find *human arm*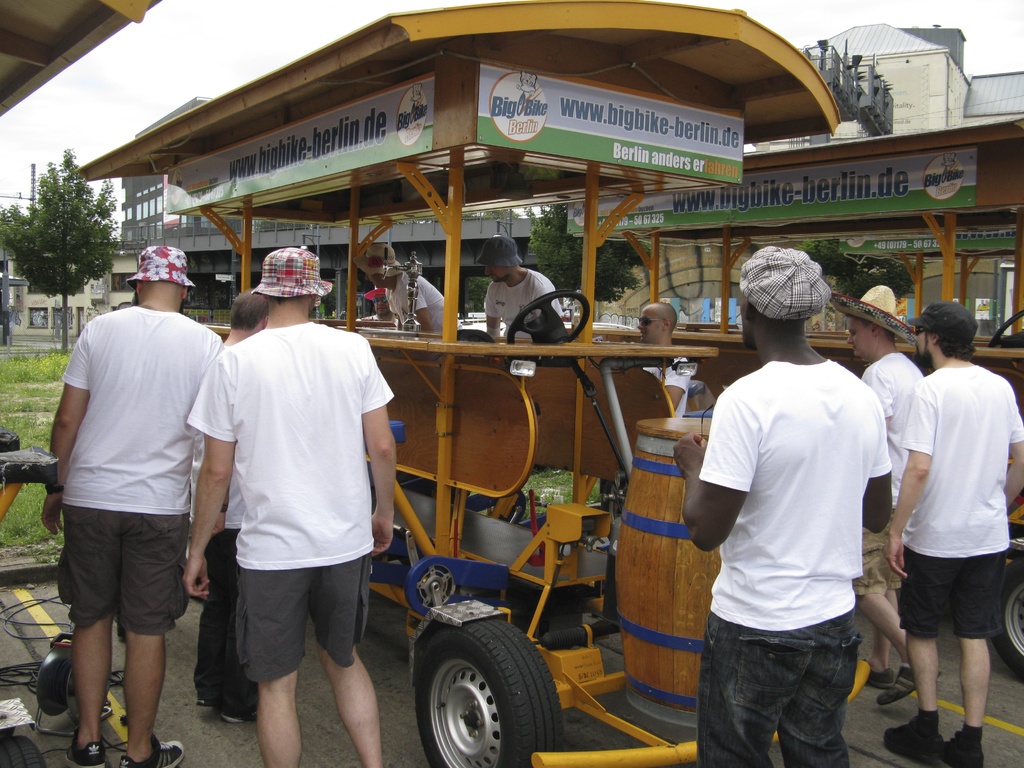
x1=852, y1=399, x2=893, y2=534
